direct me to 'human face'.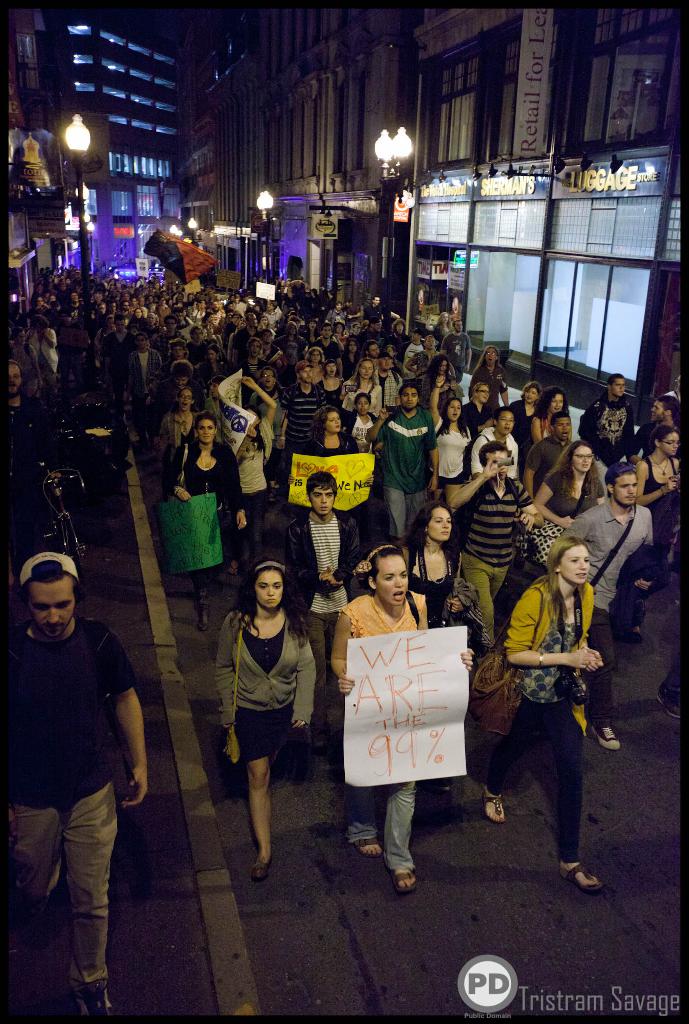
Direction: left=449, top=401, right=460, bottom=420.
